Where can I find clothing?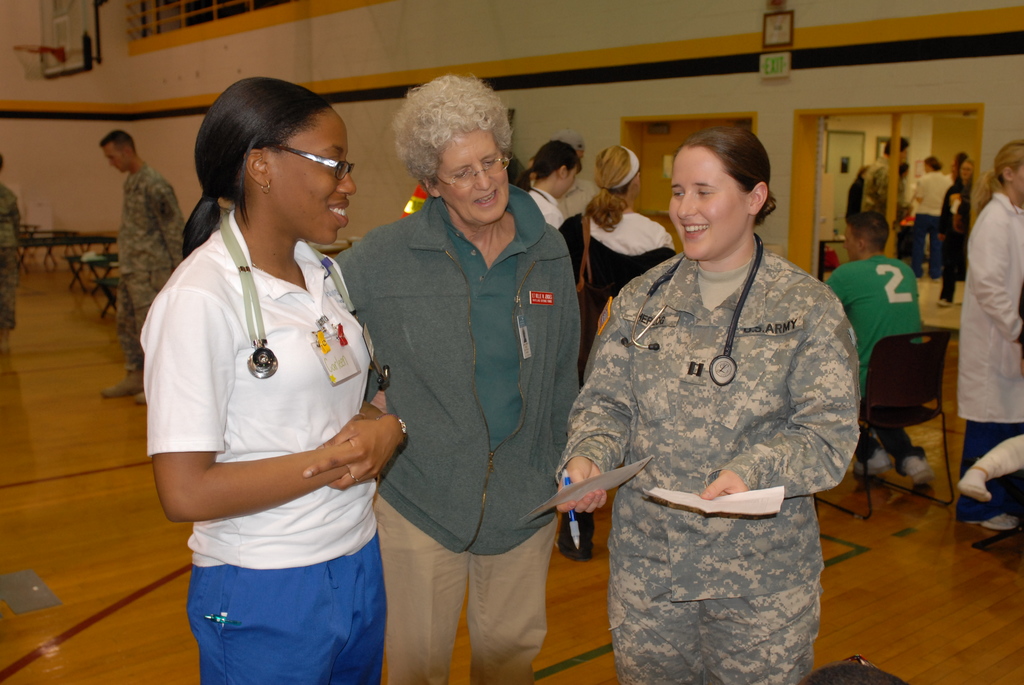
You can find it at 561,203,860,666.
